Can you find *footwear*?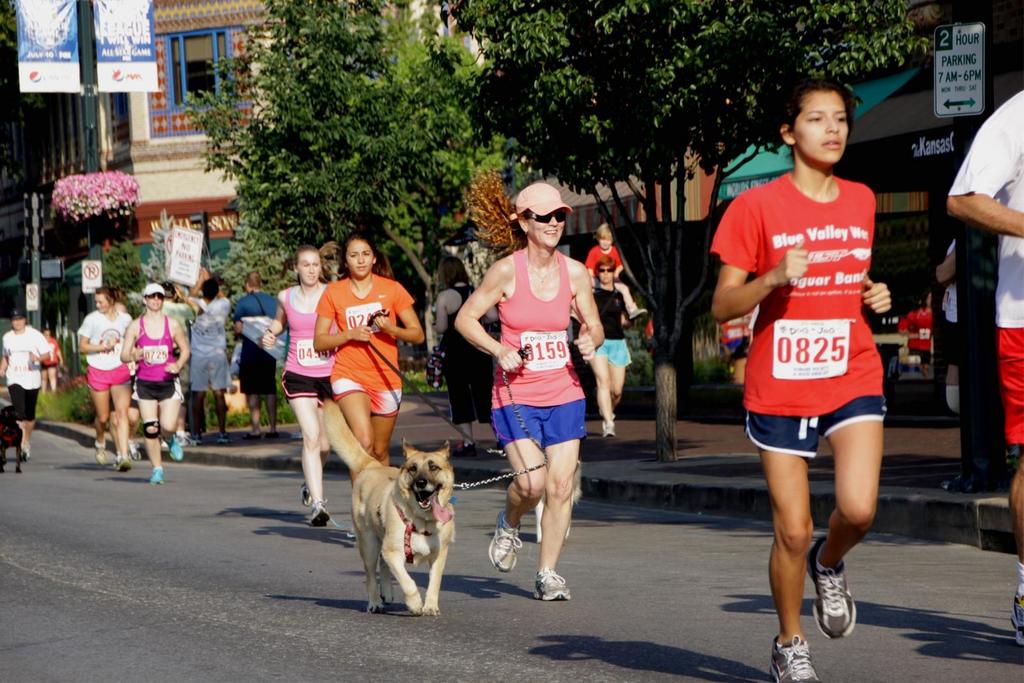
Yes, bounding box: 488, 511, 521, 573.
